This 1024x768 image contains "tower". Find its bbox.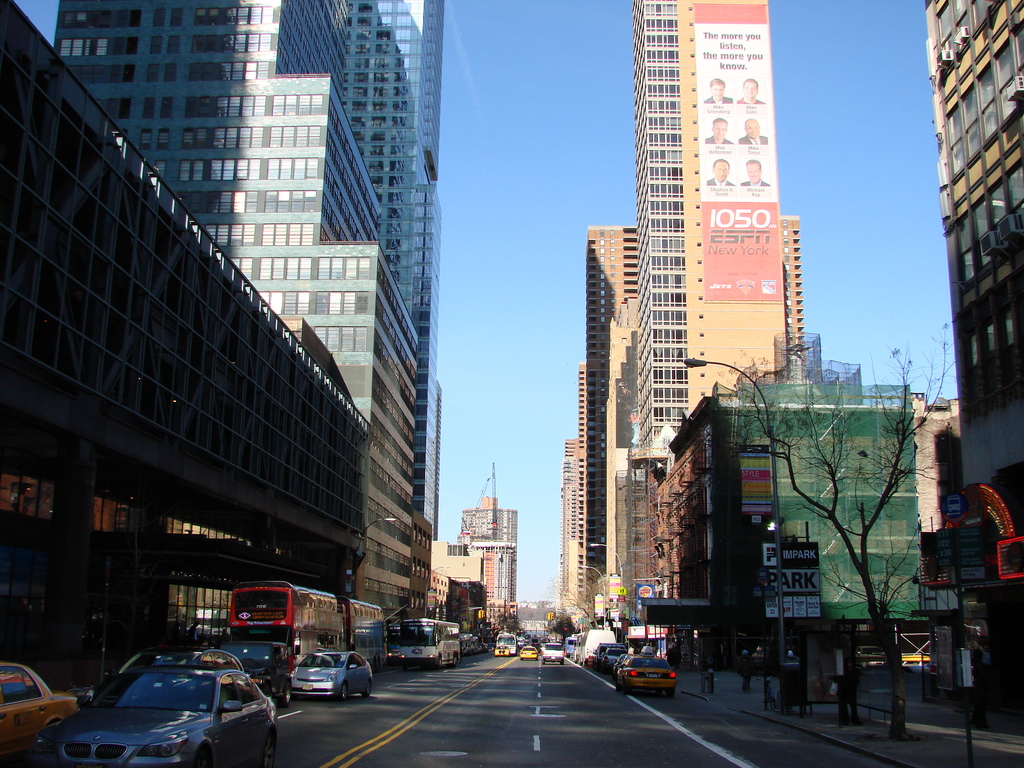
<region>456, 464, 510, 630</region>.
